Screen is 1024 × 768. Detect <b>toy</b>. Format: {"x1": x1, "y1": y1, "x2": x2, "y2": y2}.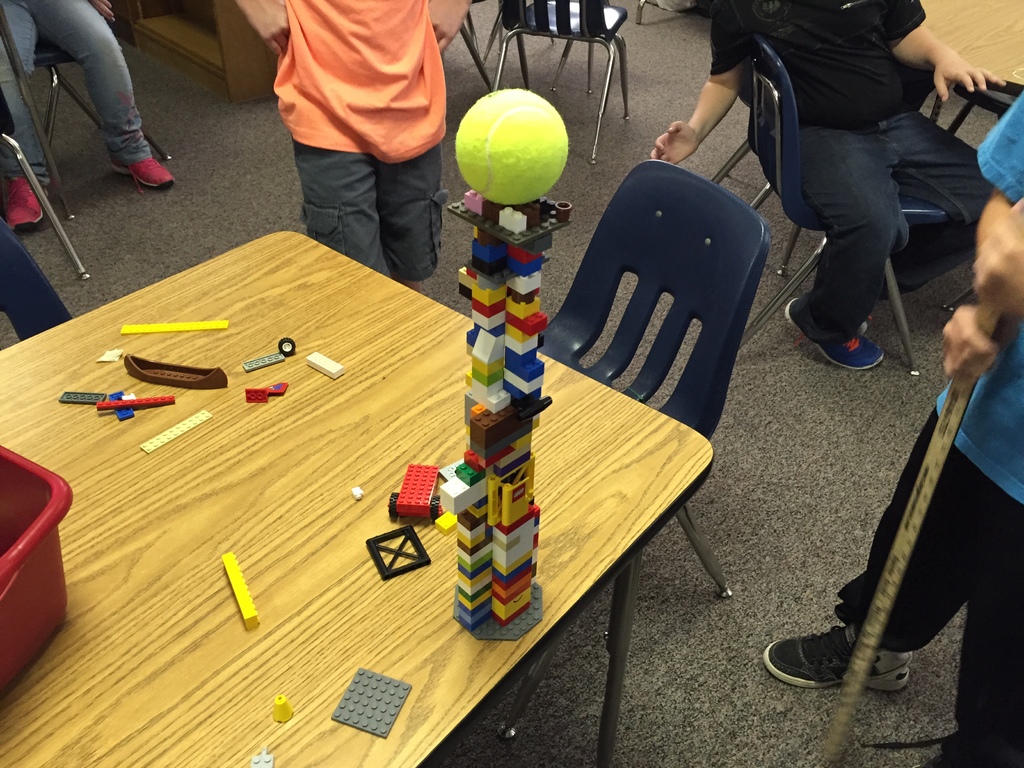
{"x1": 214, "y1": 550, "x2": 262, "y2": 628}.
